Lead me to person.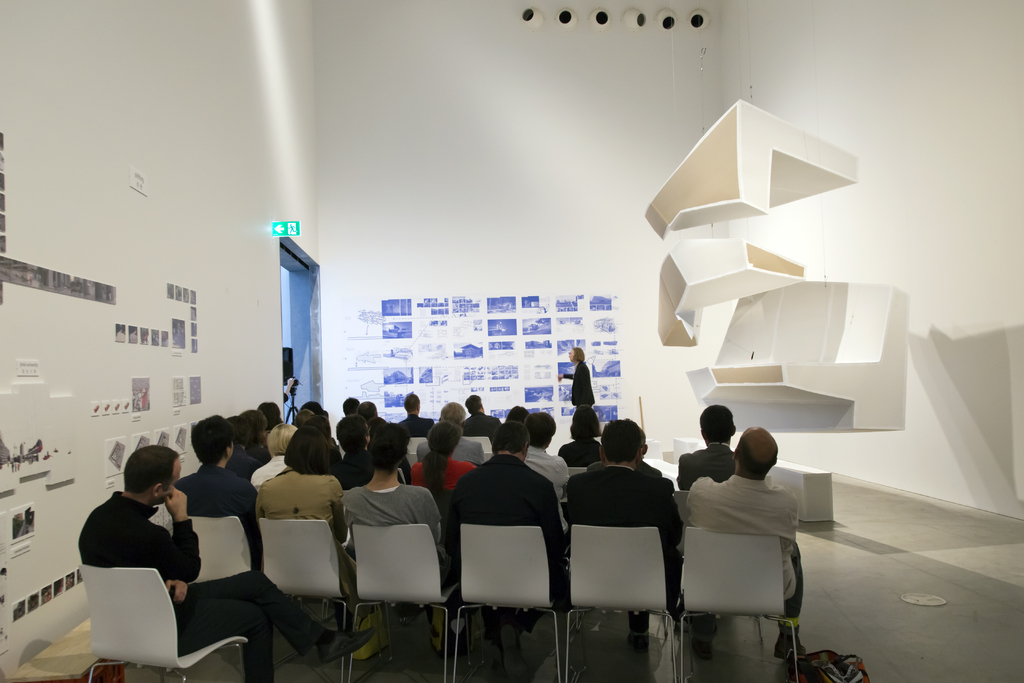
Lead to left=675, top=404, right=737, bottom=490.
